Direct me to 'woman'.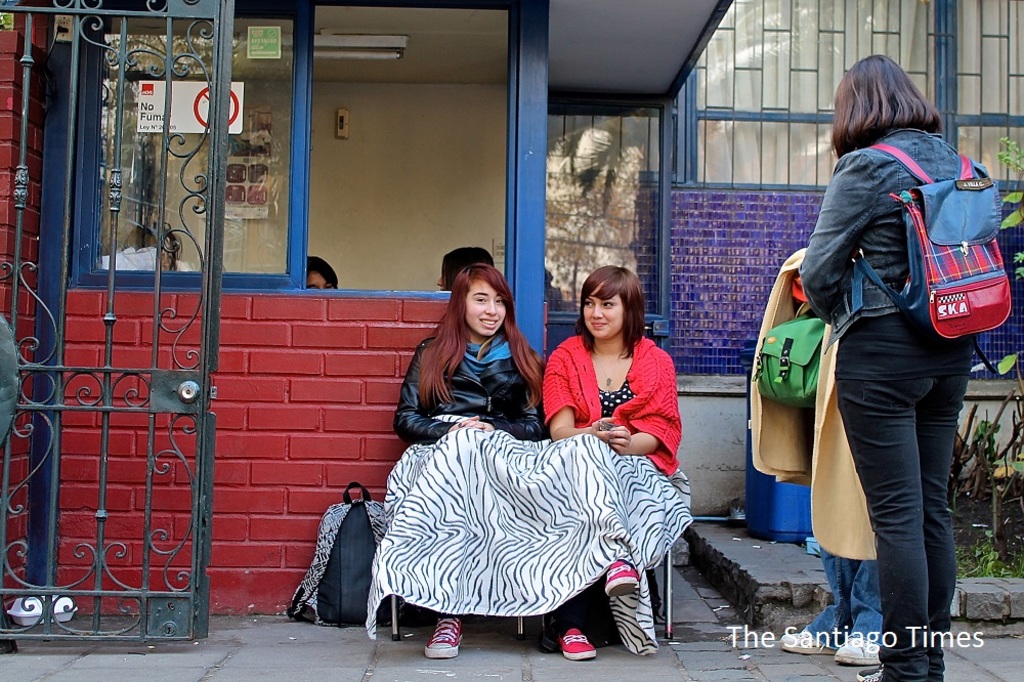
Direction: region(492, 271, 687, 621).
